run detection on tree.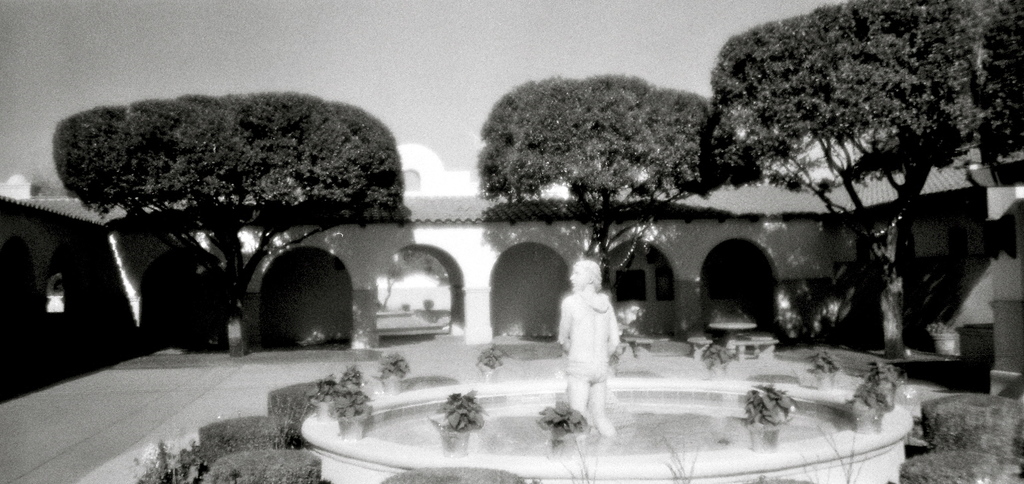
Result: 707 0 1023 362.
